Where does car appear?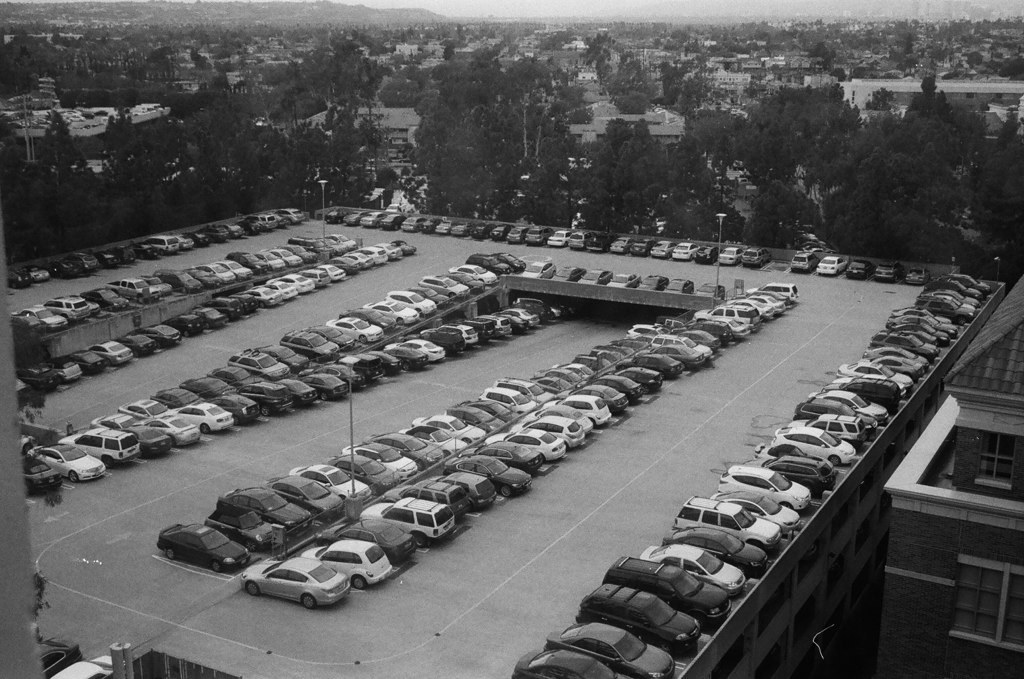
Appears at region(815, 254, 847, 277).
